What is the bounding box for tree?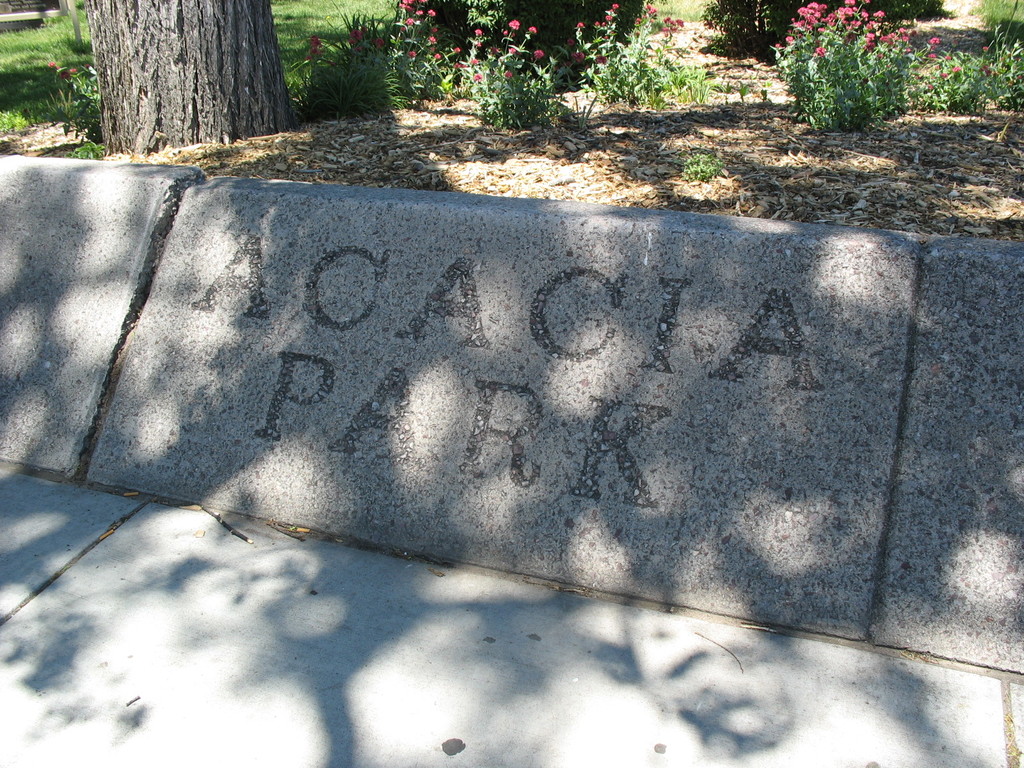
[90, 0, 296, 157].
